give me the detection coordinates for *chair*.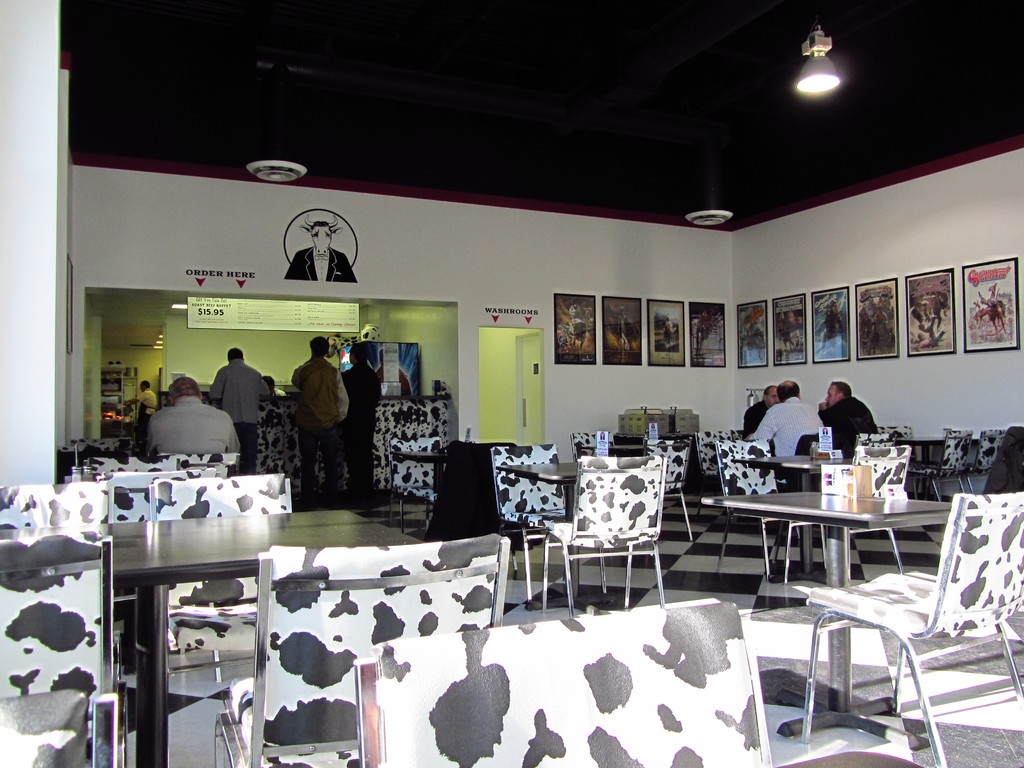
[left=908, top=433, right=970, bottom=501].
